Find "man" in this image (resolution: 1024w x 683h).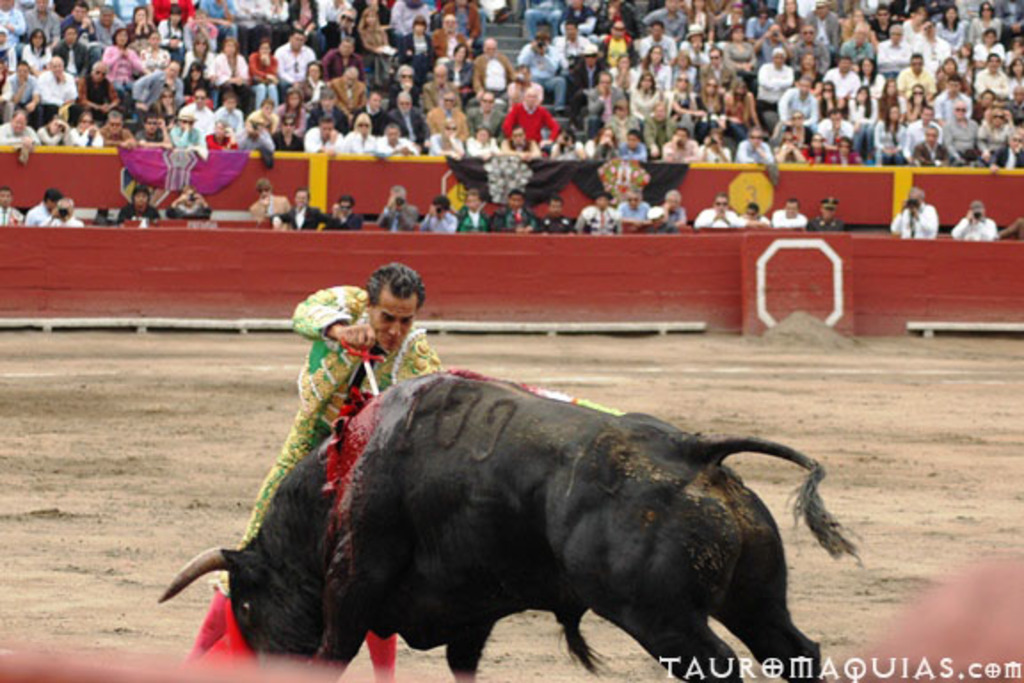
left=663, top=194, right=693, bottom=226.
